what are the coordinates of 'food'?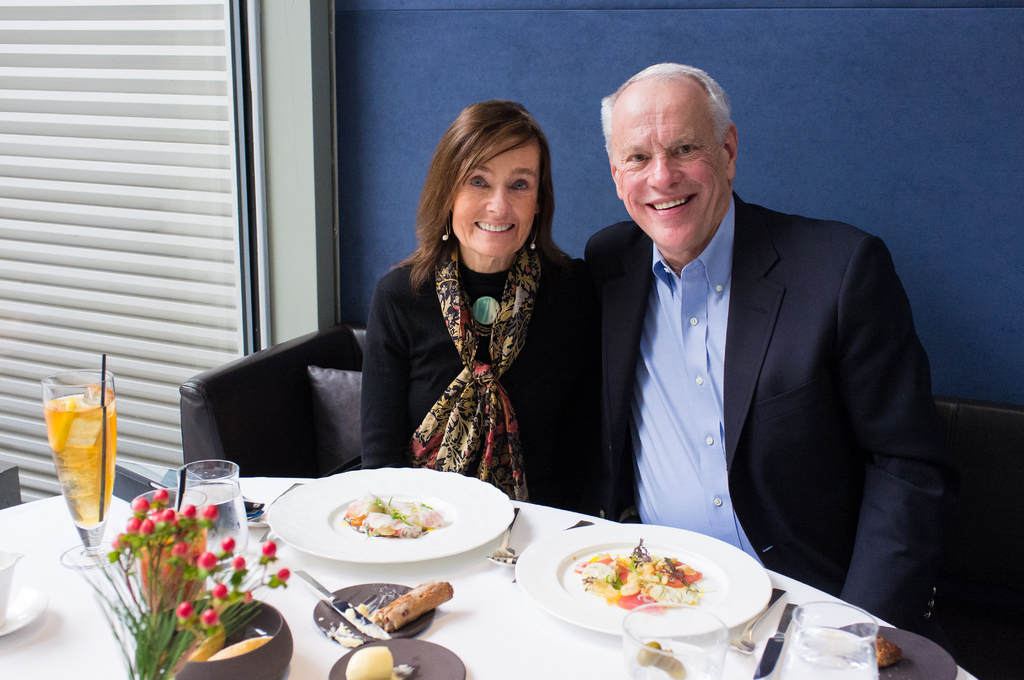
BBox(874, 632, 904, 665).
